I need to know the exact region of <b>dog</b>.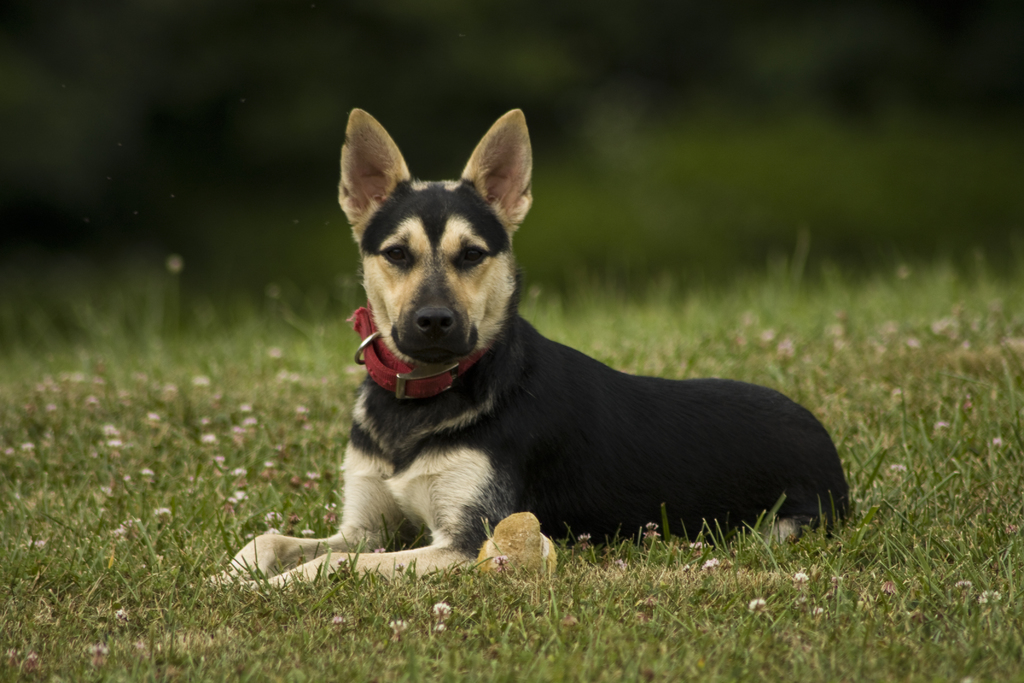
Region: crop(200, 107, 851, 592).
